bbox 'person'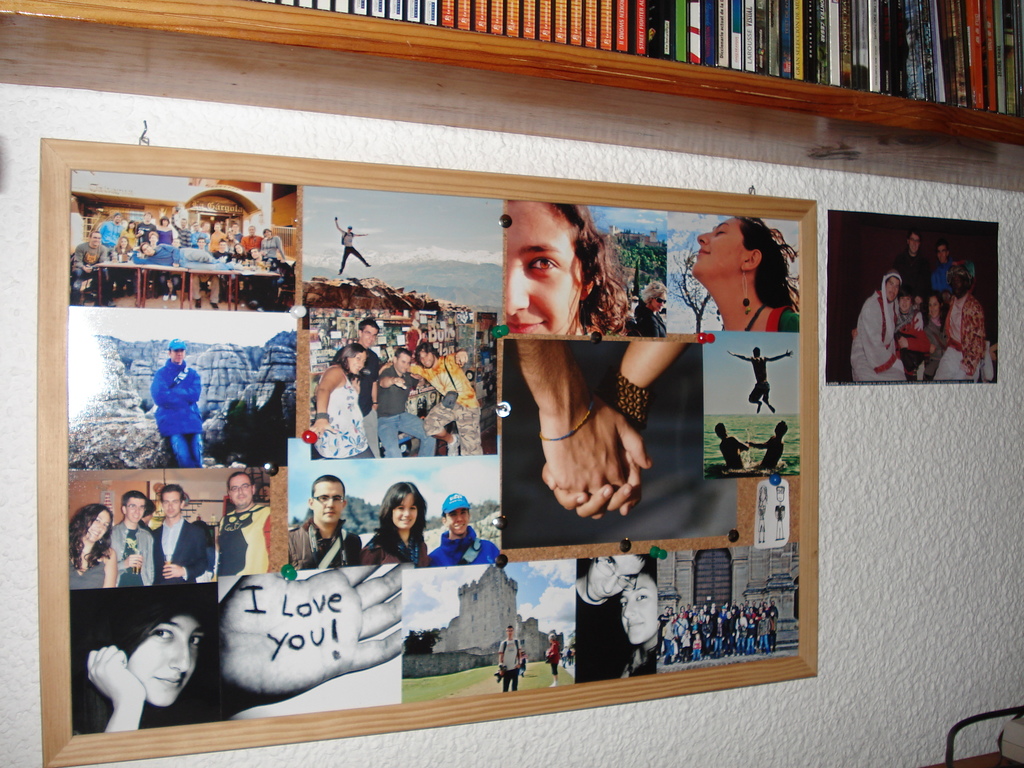
locate(689, 219, 801, 332)
